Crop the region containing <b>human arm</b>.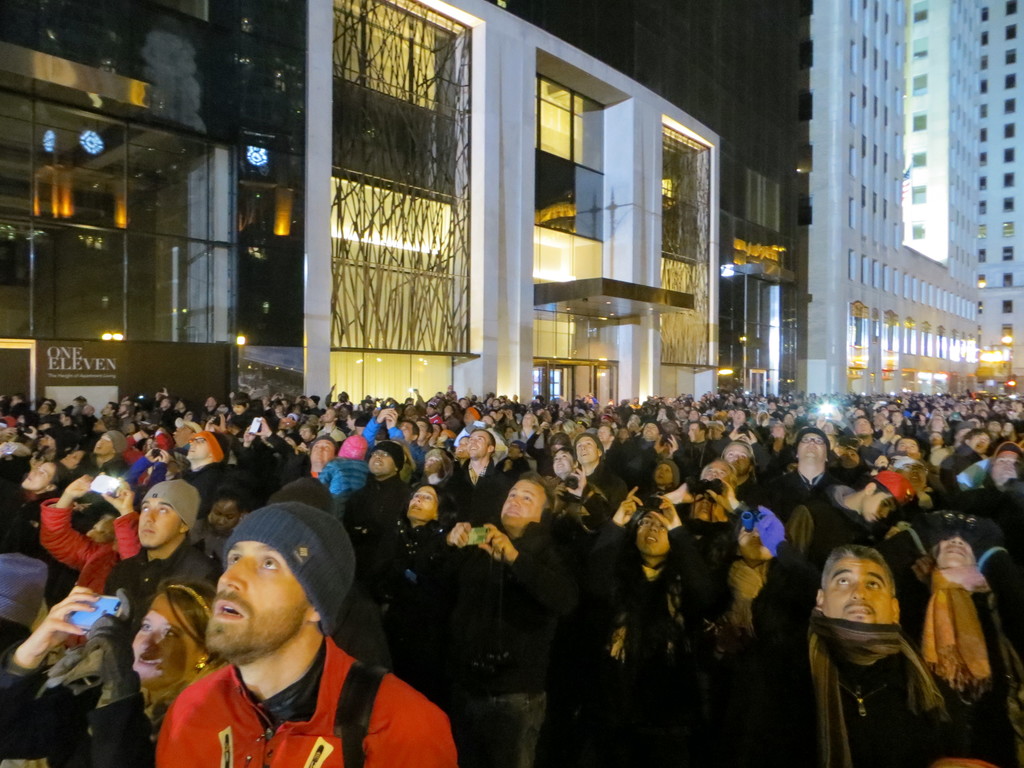
Crop region: x1=0, y1=582, x2=103, y2=758.
